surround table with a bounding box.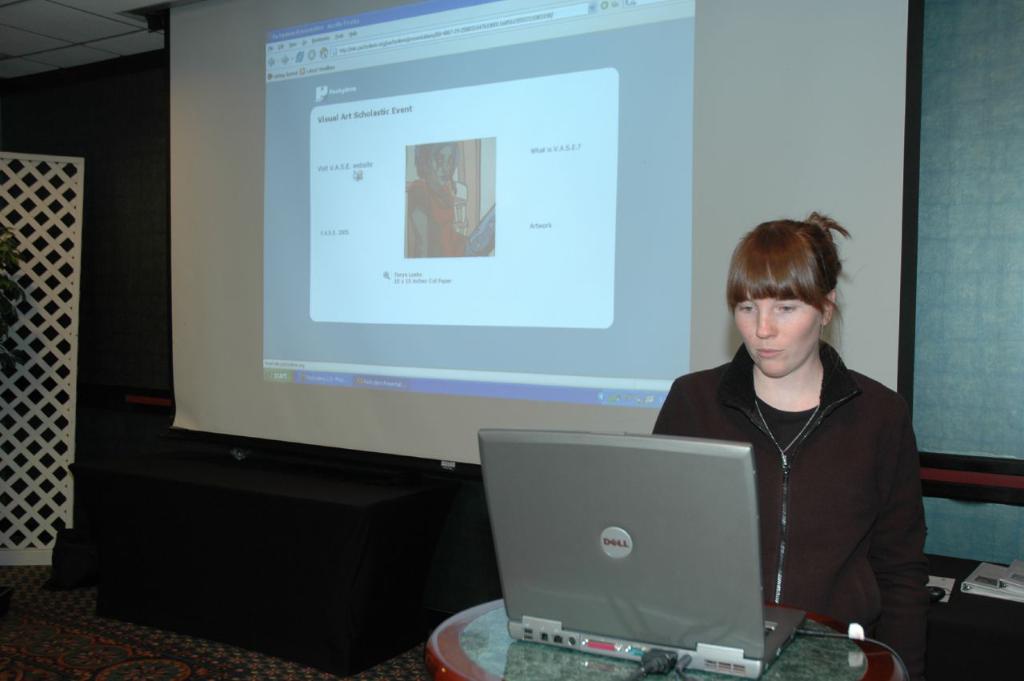
pyautogui.locateOnScreen(430, 591, 906, 680).
